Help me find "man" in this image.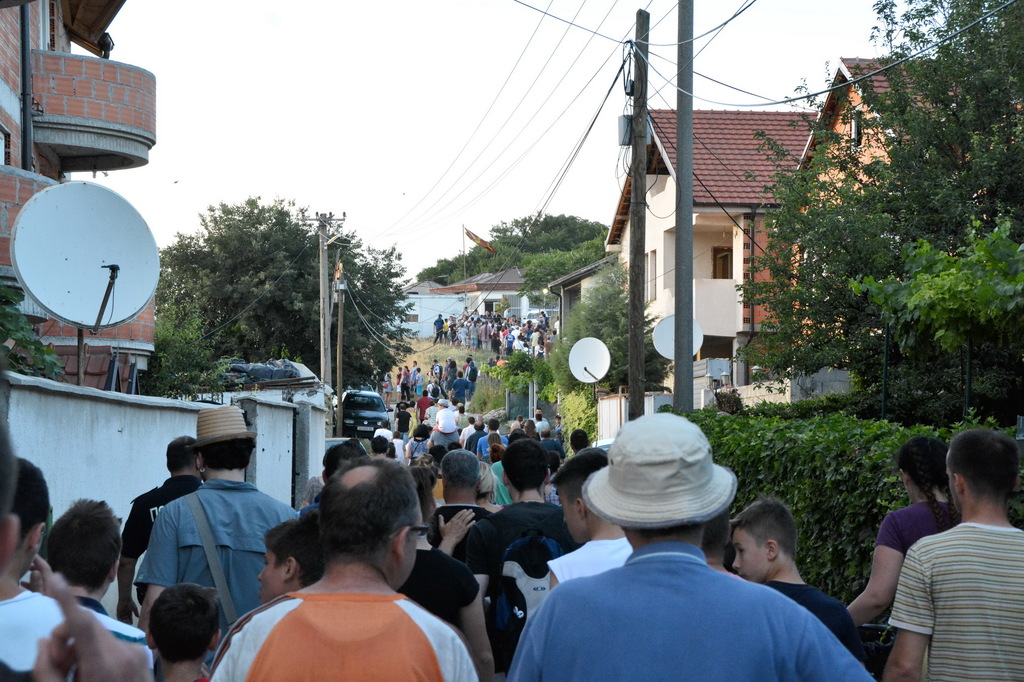
Found it: box(391, 405, 416, 445).
